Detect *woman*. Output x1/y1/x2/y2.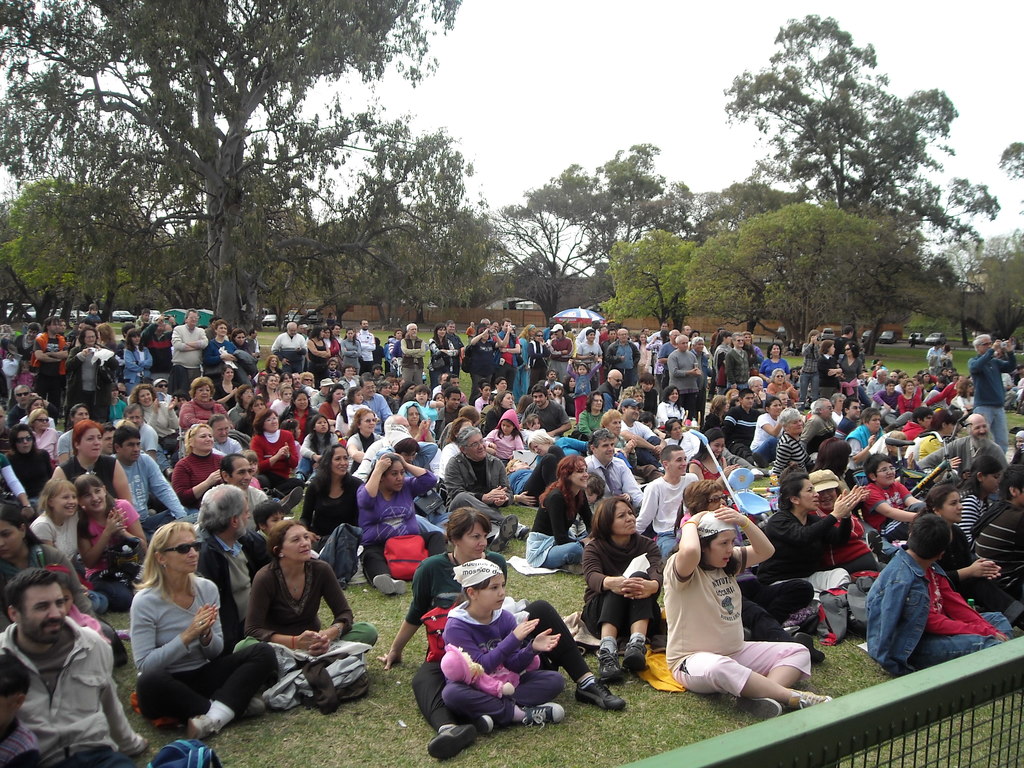
426/321/456/381.
